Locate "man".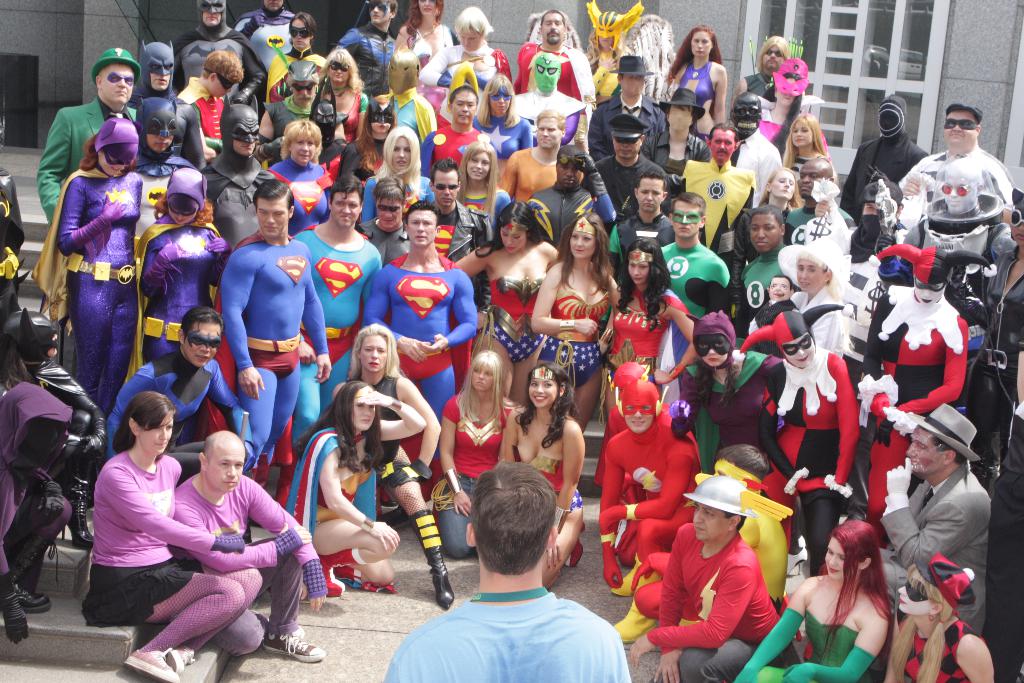
Bounding box: {"x1": 170, "y1": 0, "x2": 266, "y2": 106}.
